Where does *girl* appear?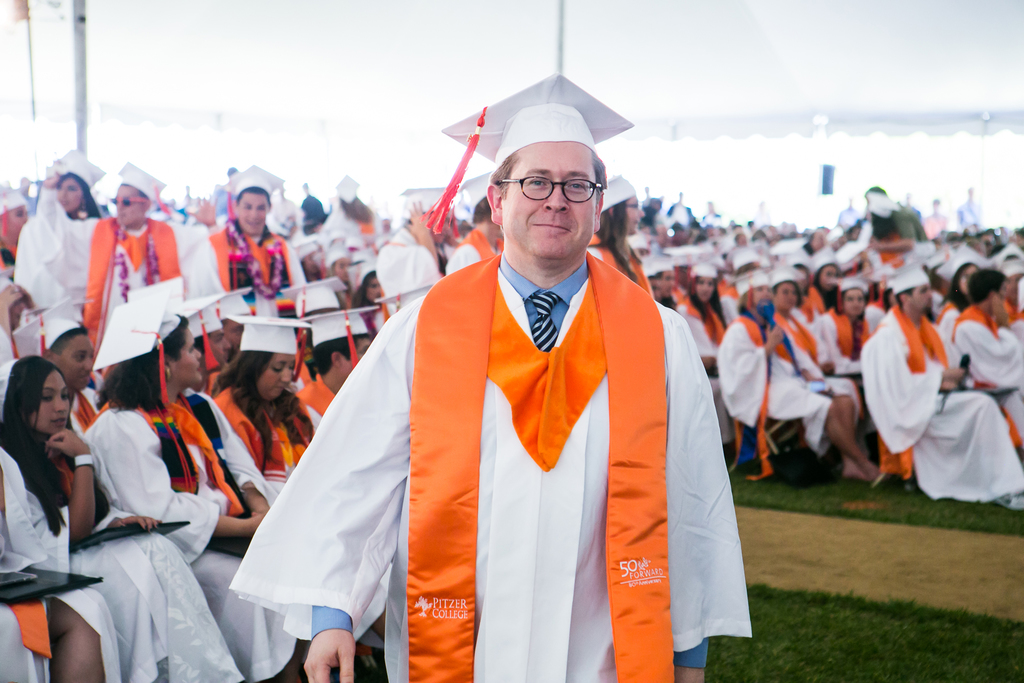
Appears at Rect(934, 241, 990, 341).
